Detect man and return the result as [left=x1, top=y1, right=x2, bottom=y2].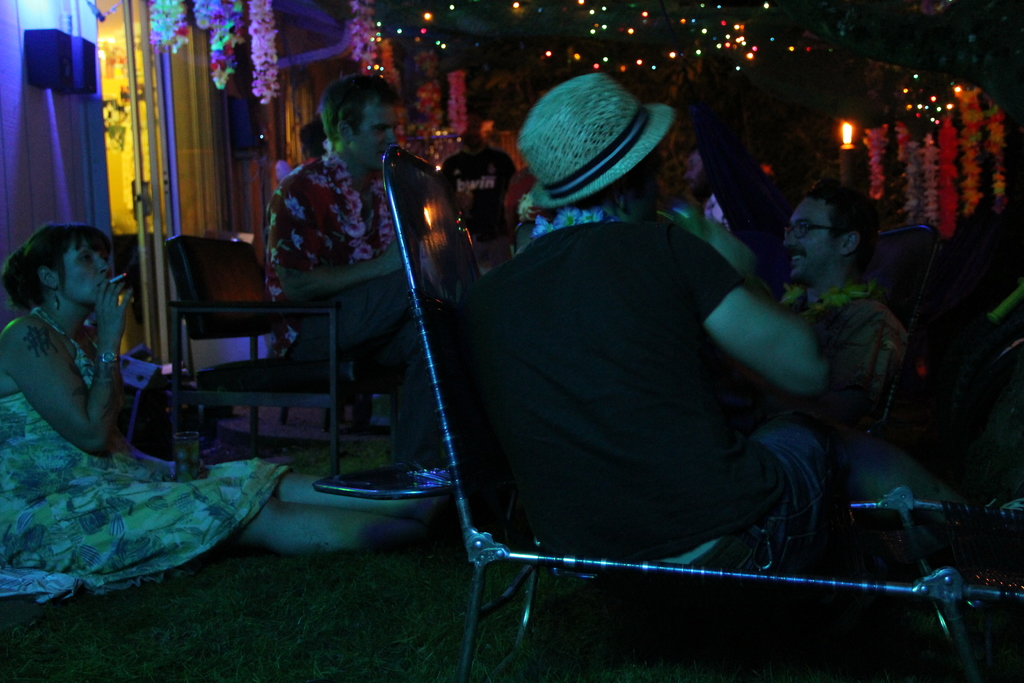
[left=766, top=179, right=909, bottom=435].
